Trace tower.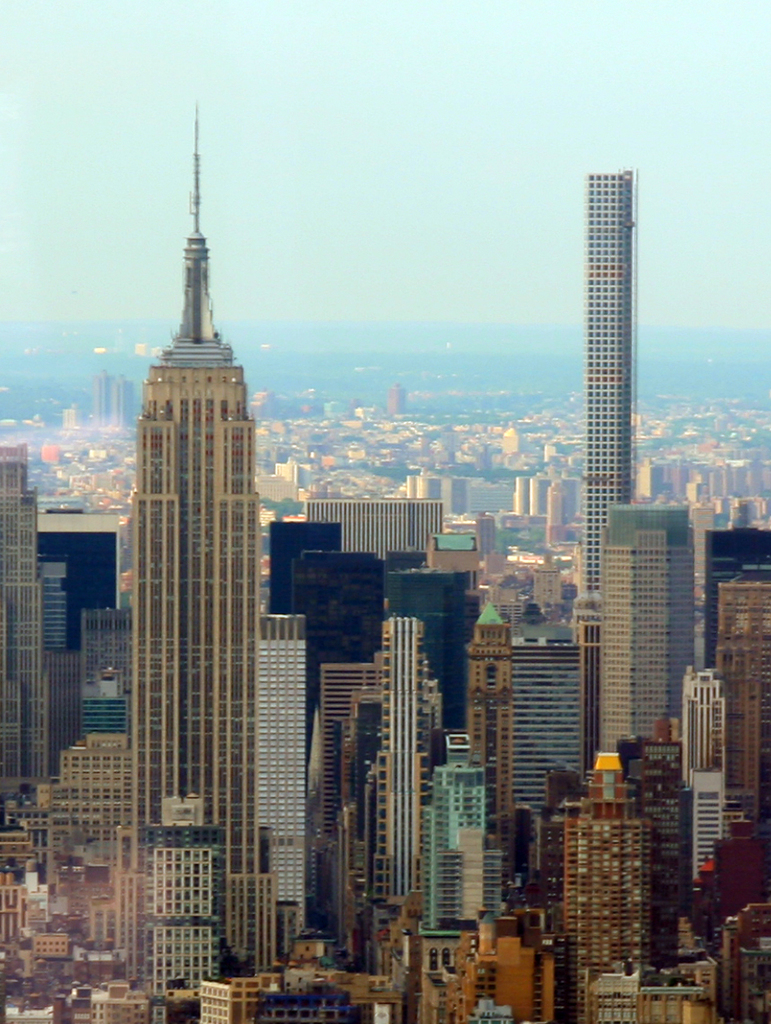
Traced to 130/108/280/978.
